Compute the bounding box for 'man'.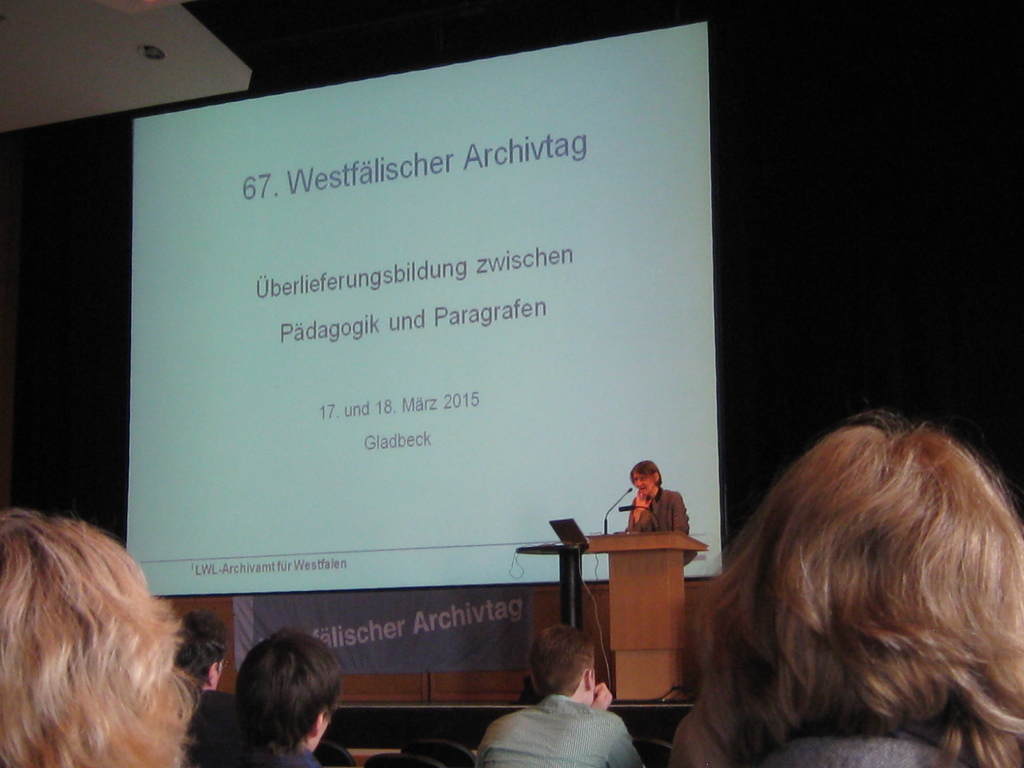
(235, 632, 344, 767).
